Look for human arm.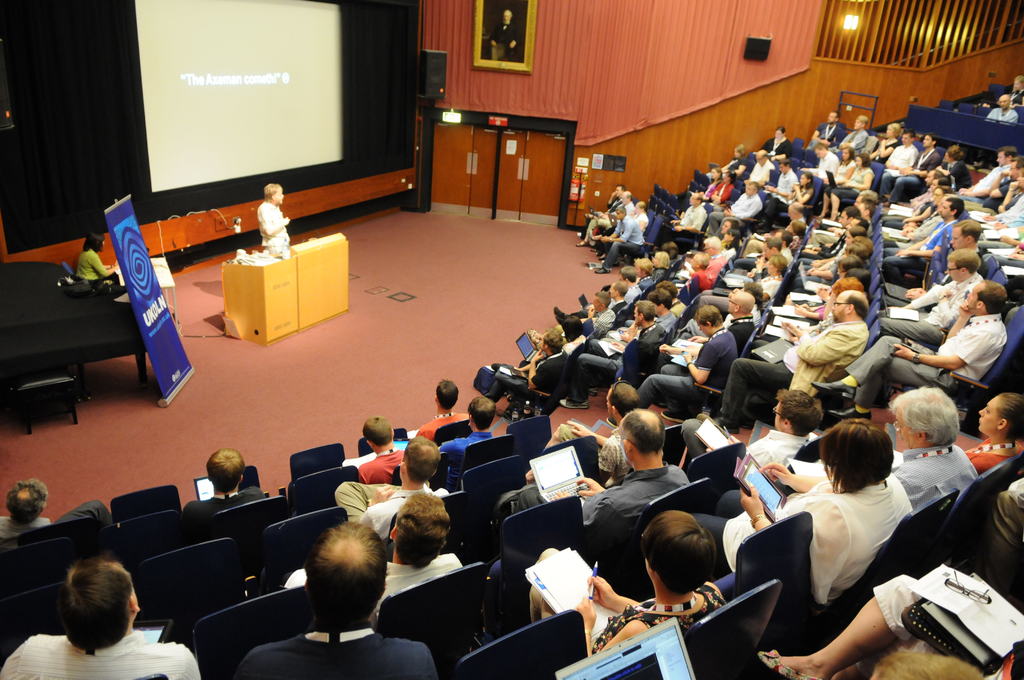
Found: BBox(611, 218, 626, 236).
